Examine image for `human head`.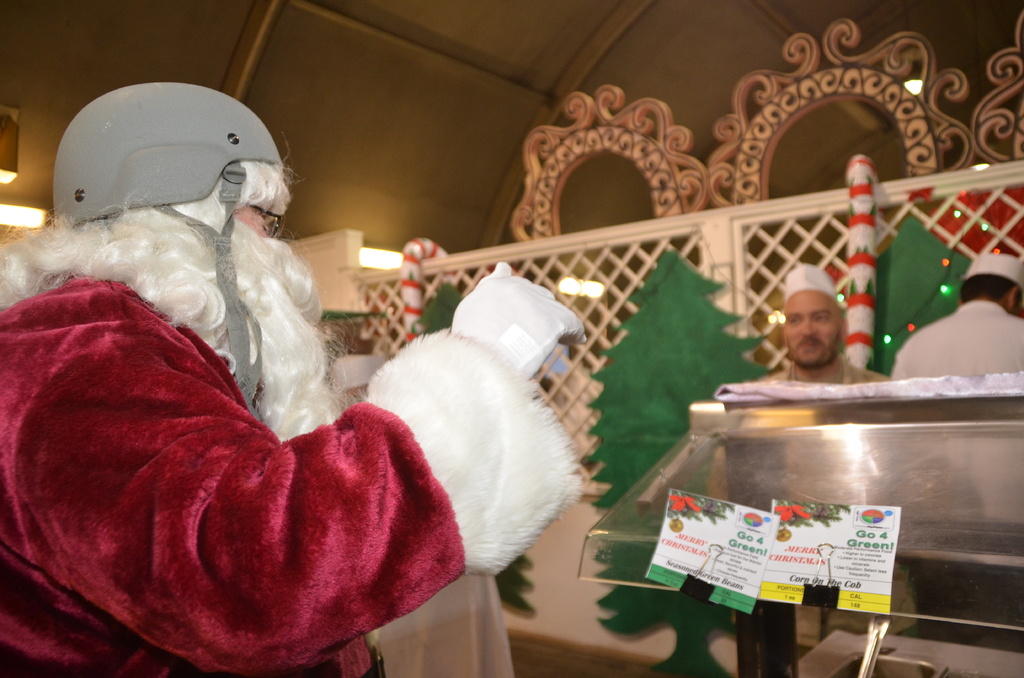
Examination result: bbox=(49, 82, 292, 326).
